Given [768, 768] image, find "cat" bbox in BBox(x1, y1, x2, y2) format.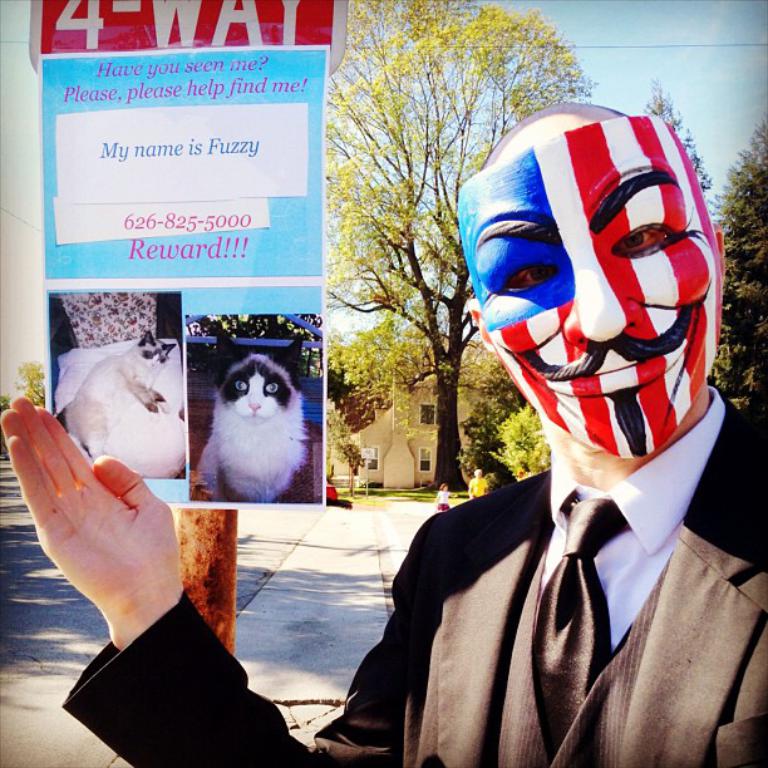
BBox(197, 353, 305, 501).
